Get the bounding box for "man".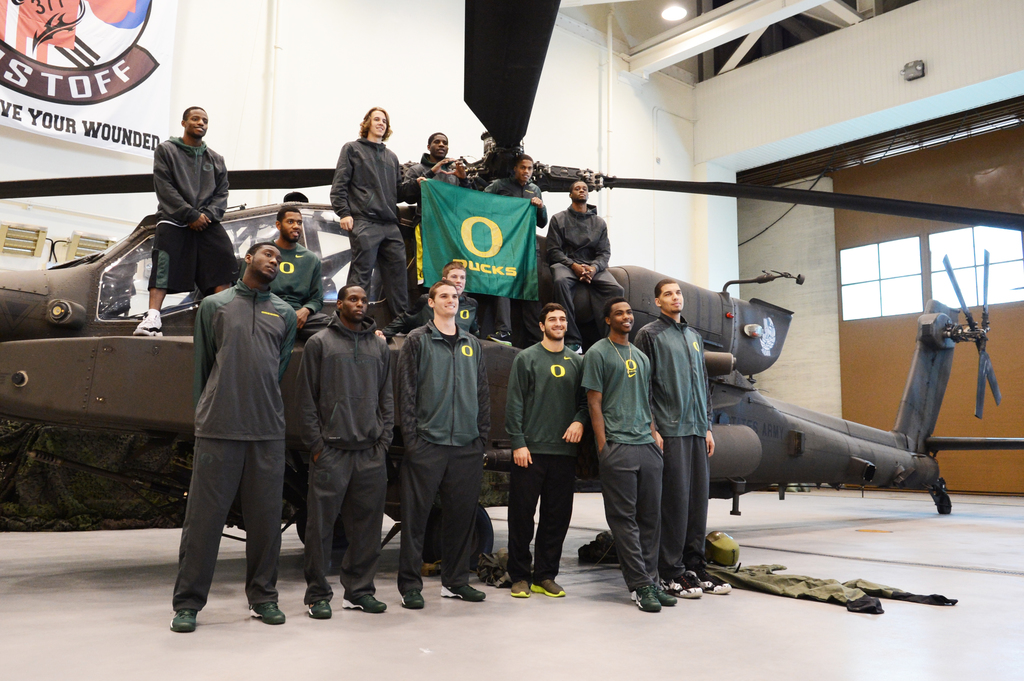
pyautogui.locateOnScreen(414, 129, 500, 195).
